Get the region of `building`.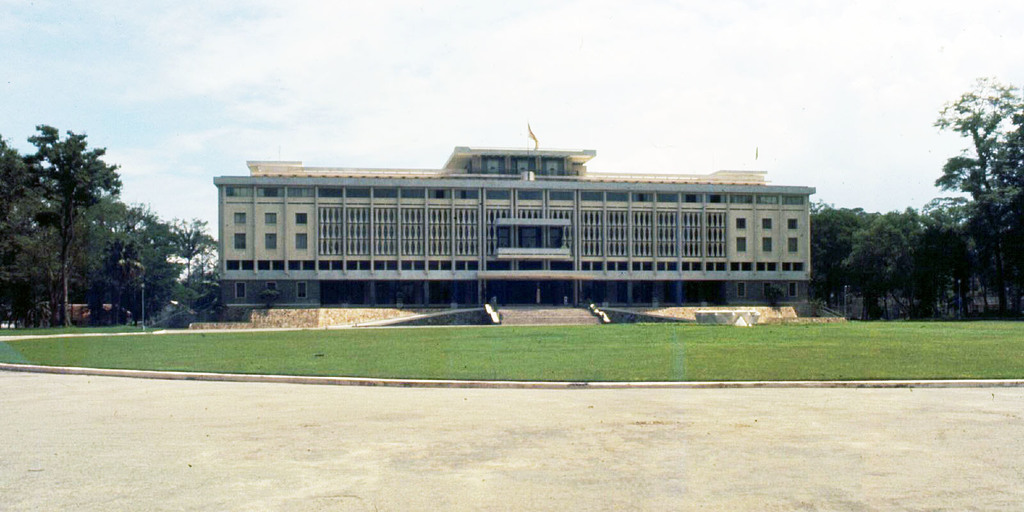
locate(211, 147, 817, 326).
